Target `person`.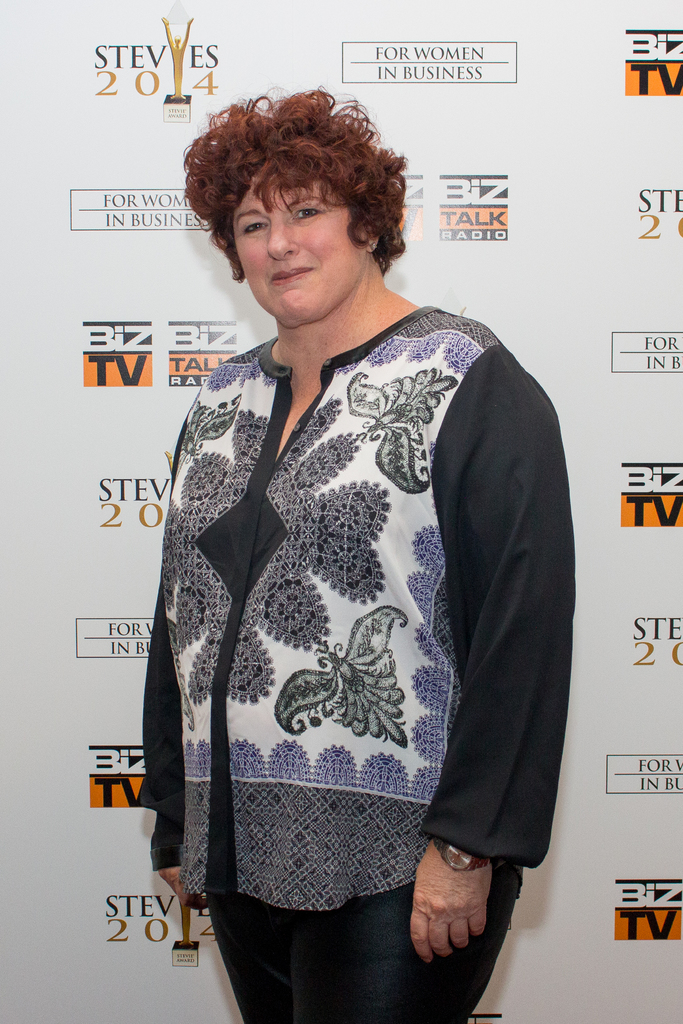
Target region: {"x1": 133, "y1": 61, "x2": 611, "y2": 1002}.
